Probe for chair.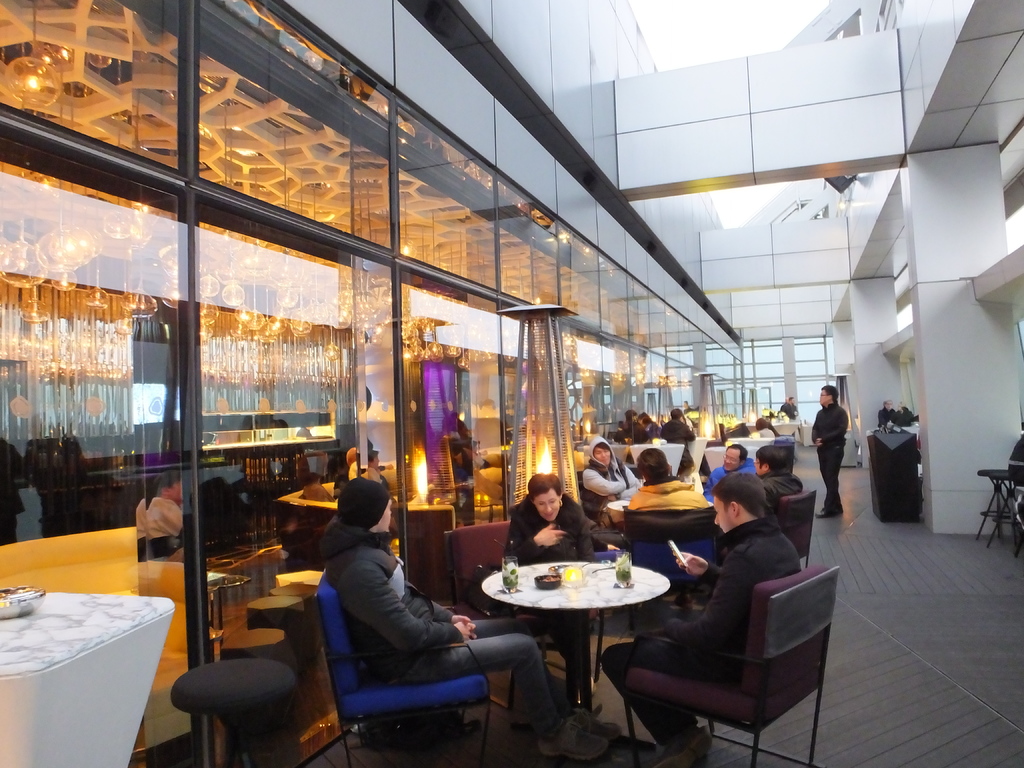
Probe result: box=[769, 490, 814, 569].
